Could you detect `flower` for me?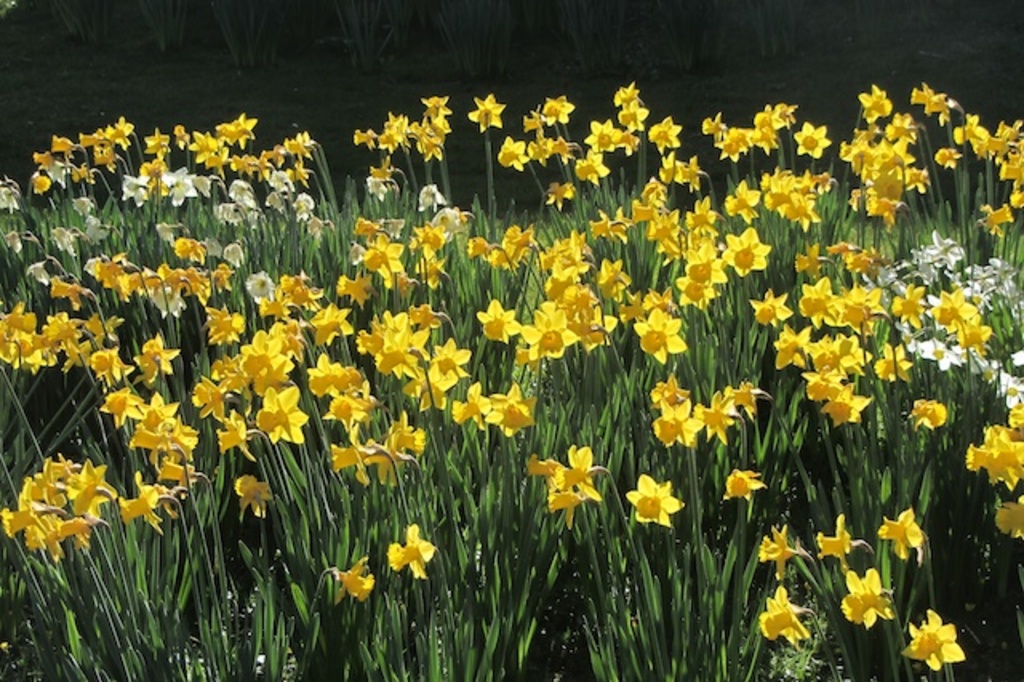
Detection result: detection(893, 607, 965, 672).
